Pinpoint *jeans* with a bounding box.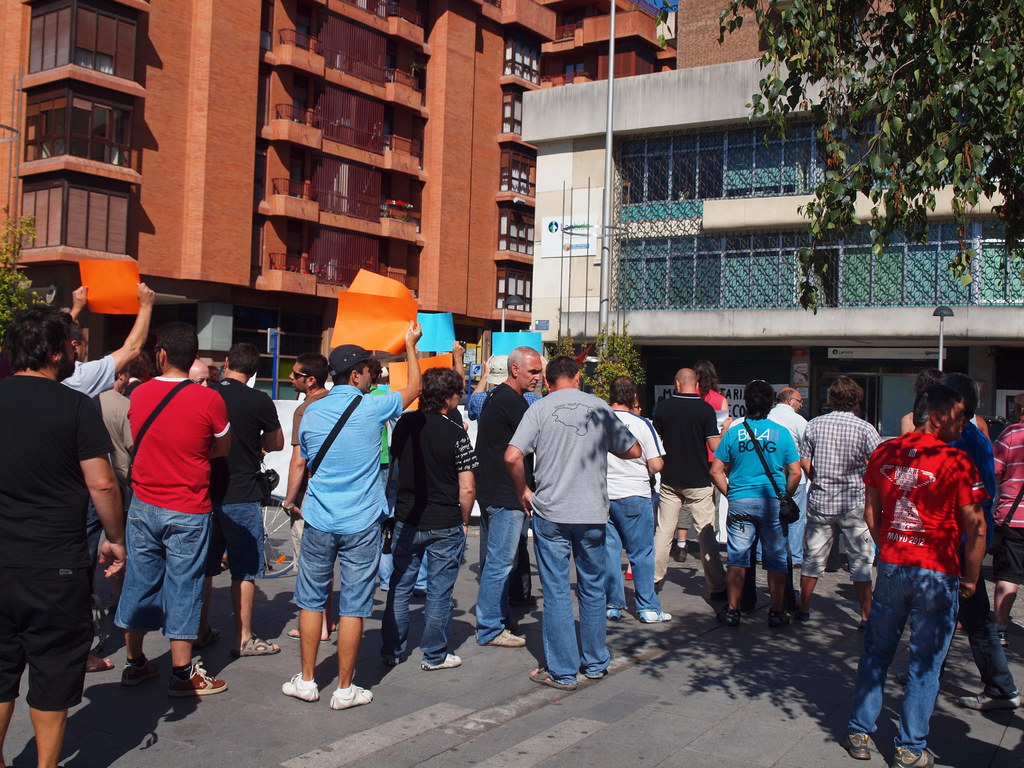
(216, 500, 262, 579).
